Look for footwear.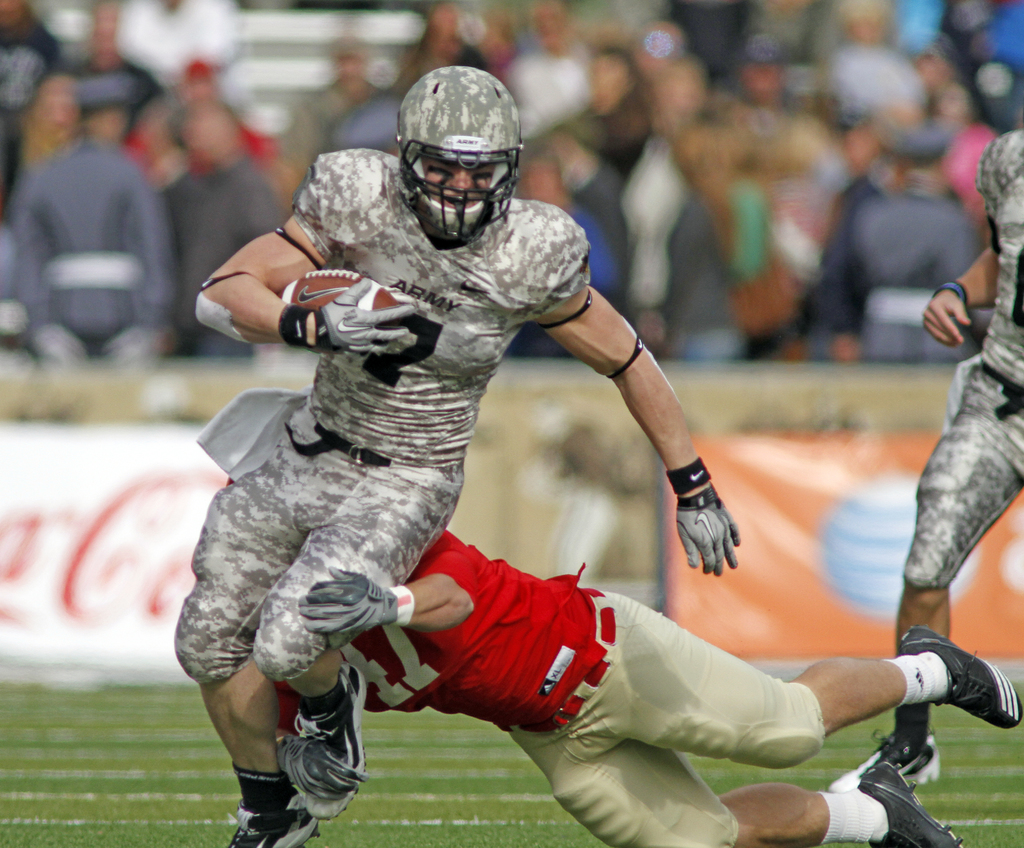
Found: pyautogui.locateOnScreen(292, 663, 369, 820).
